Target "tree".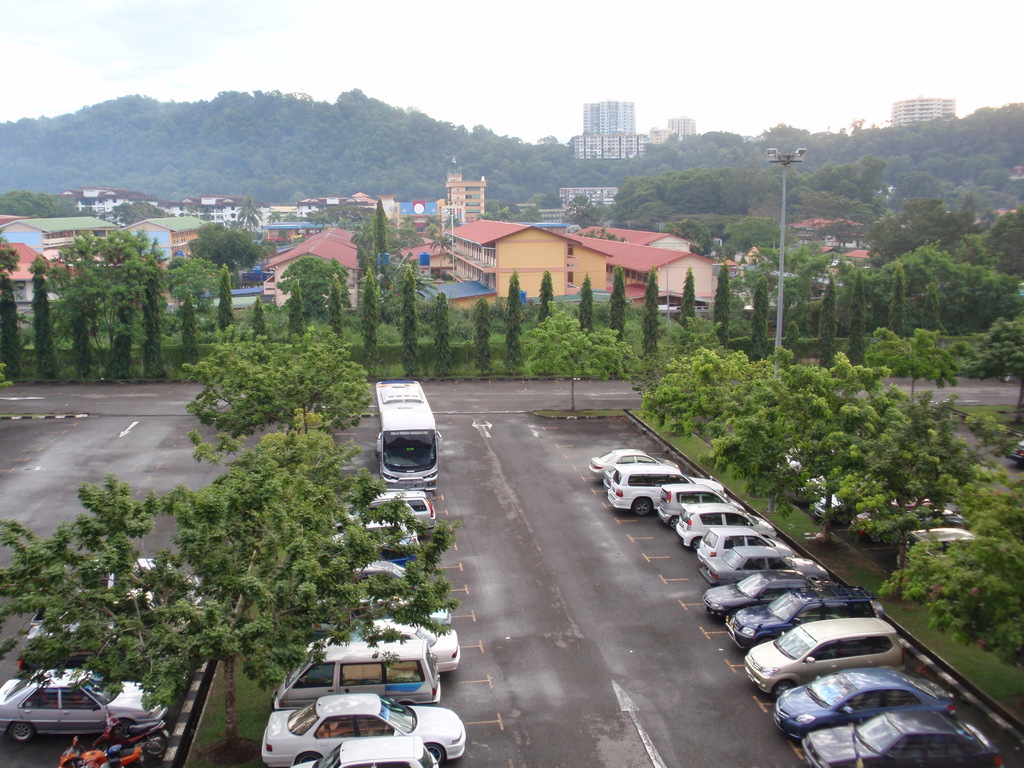
Target region: (left=710, top=260, right=732, bottom=344).
